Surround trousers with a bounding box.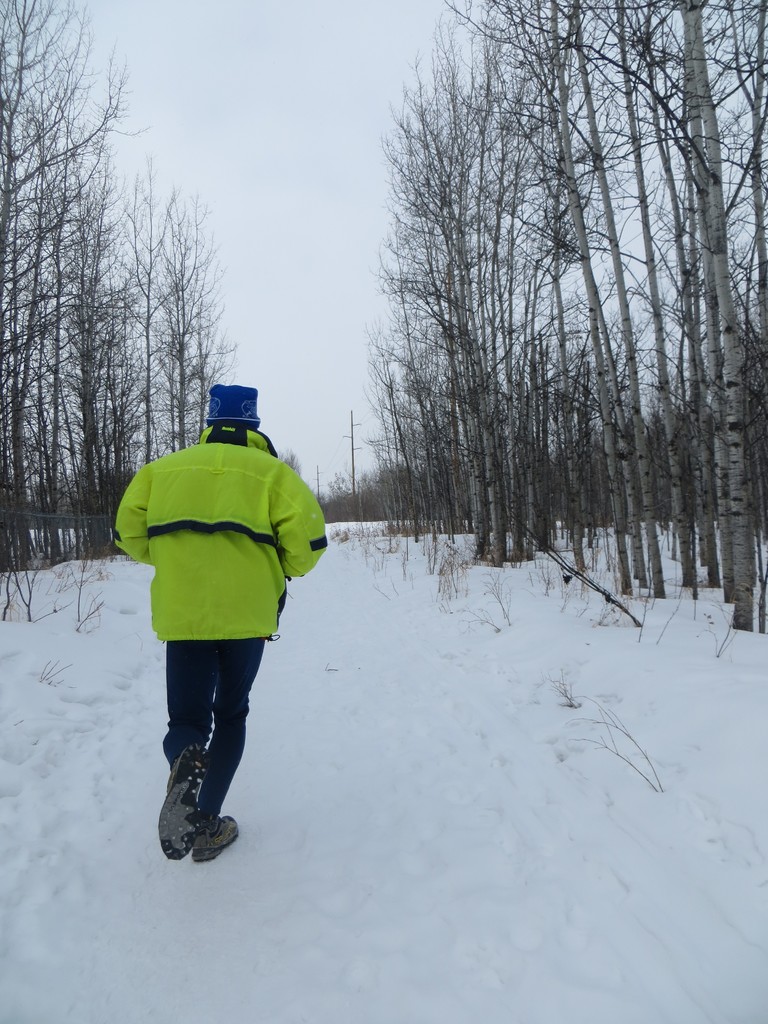
[left=152, top=640, right=272, bottom=854].
